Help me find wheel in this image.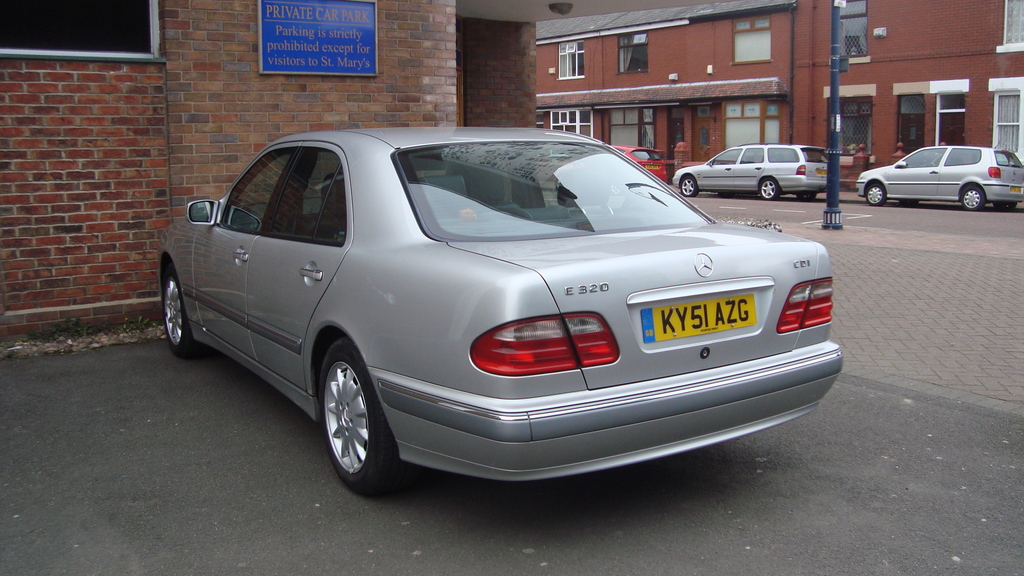
Found it: (x1=310, y1=351, x2=388, y2=482).
